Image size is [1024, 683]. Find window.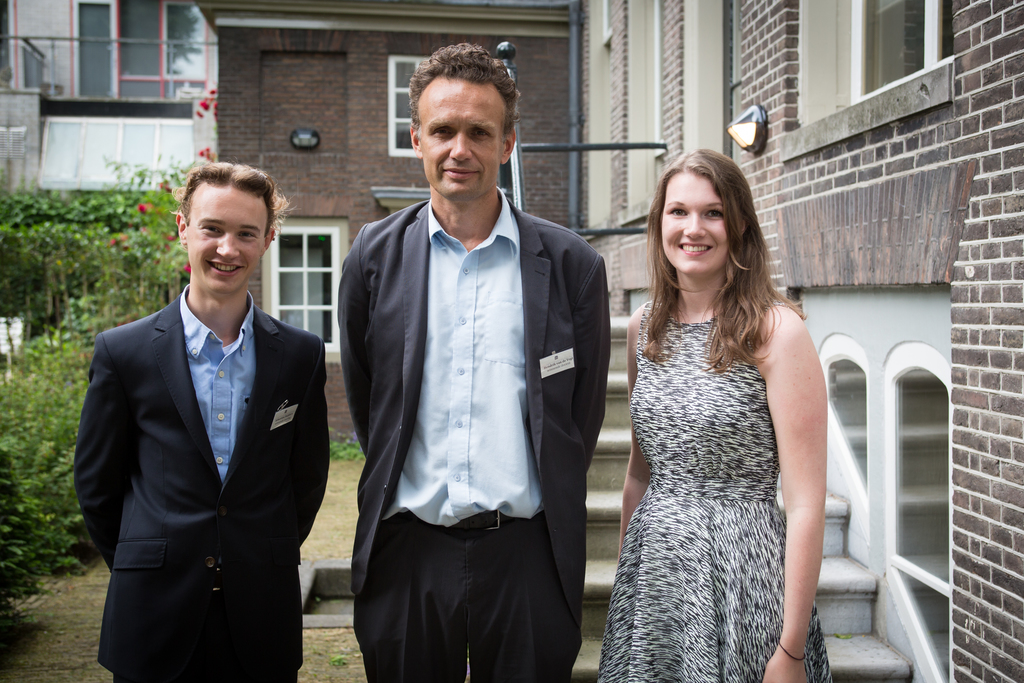
<region>620, 286, 656, 317</region>.
